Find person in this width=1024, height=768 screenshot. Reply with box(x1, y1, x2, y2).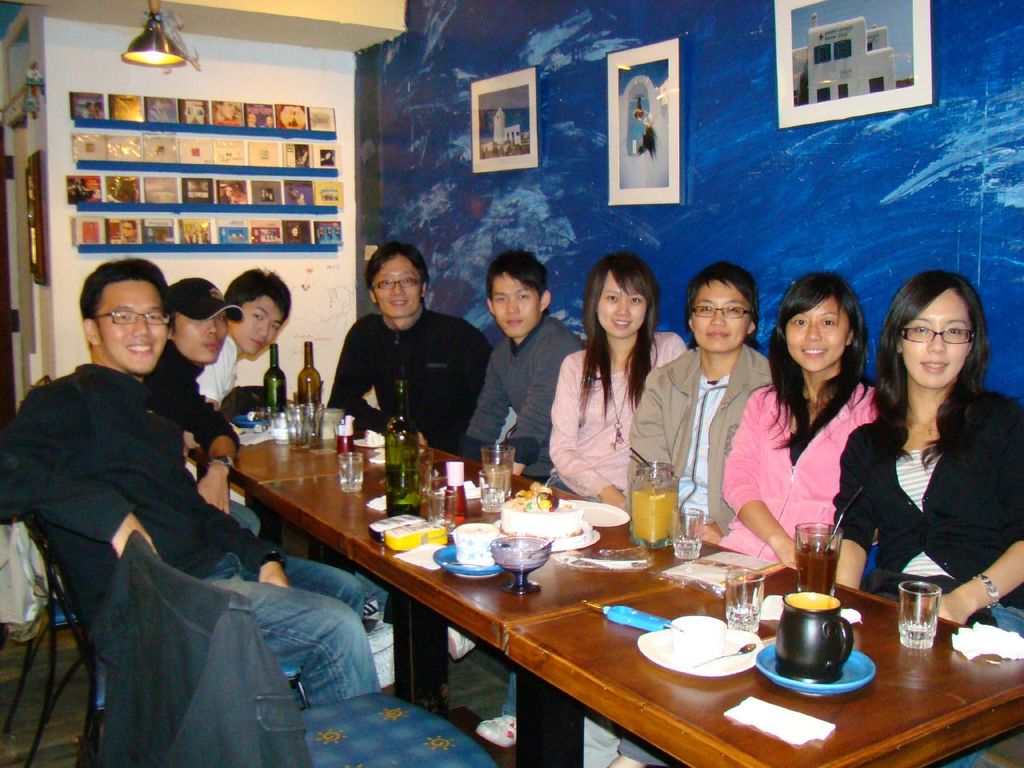
box(833, 269, 1023, 767).
